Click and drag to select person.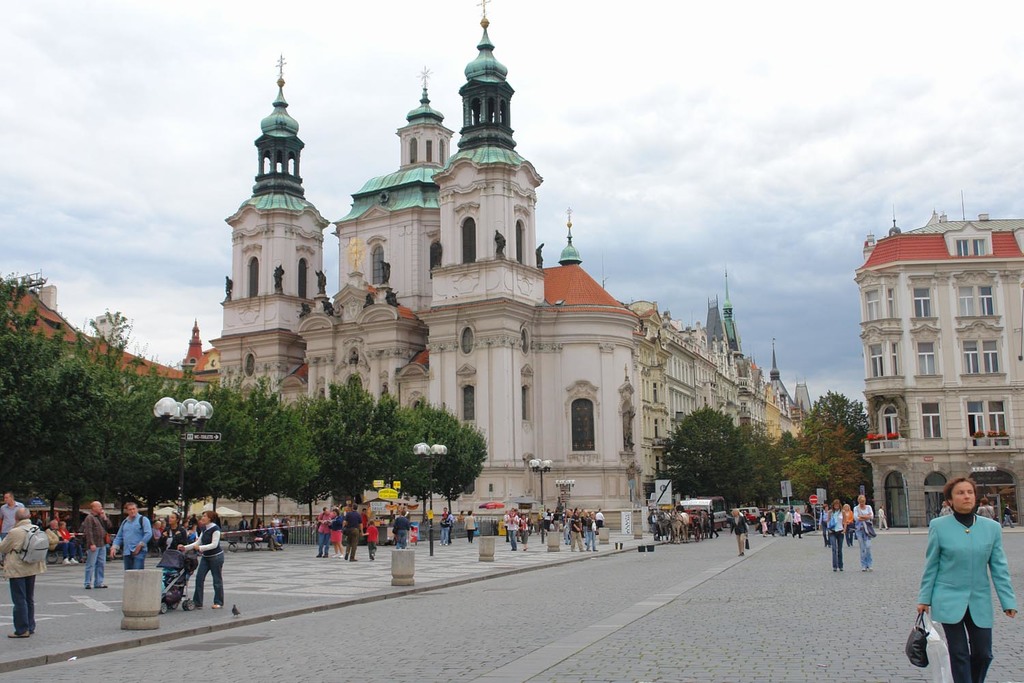
Selection: [x1=184, y1=510, x2=229, y2=609].
